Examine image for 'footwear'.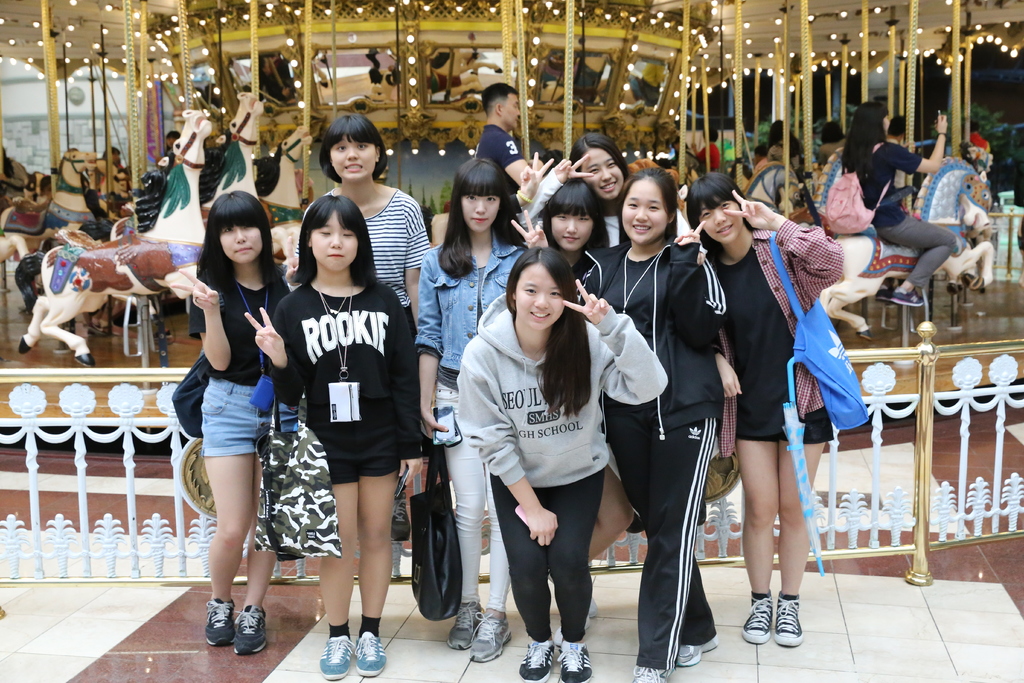
Examination result: pyautogui.locateOnScreen(464, 608, 510, 667).
